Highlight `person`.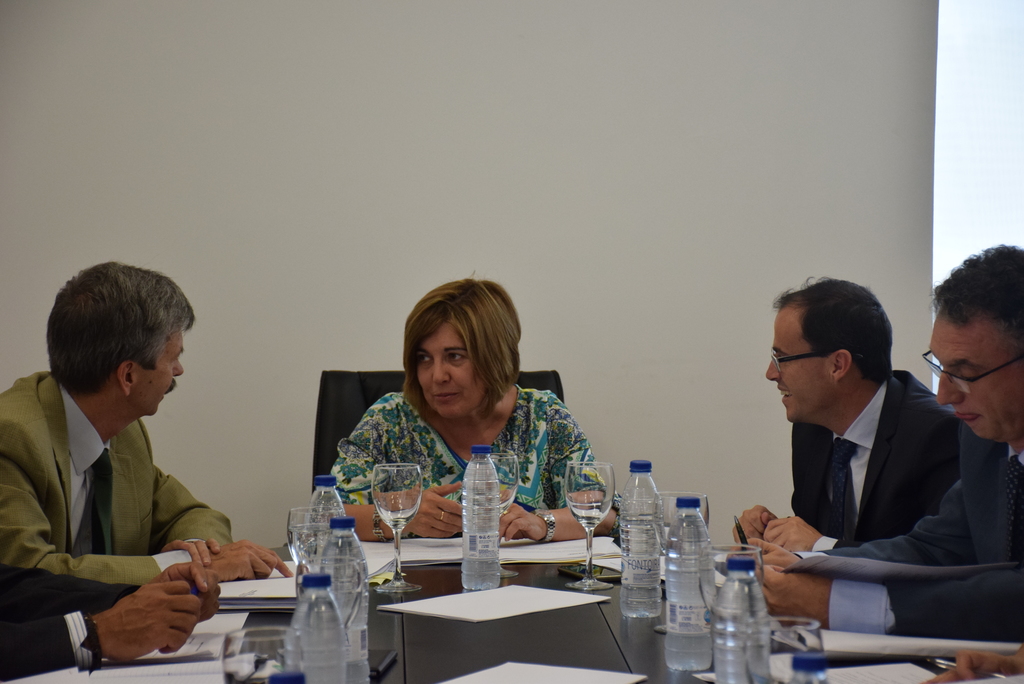
Highlighted region: [745,243,1023,644].
